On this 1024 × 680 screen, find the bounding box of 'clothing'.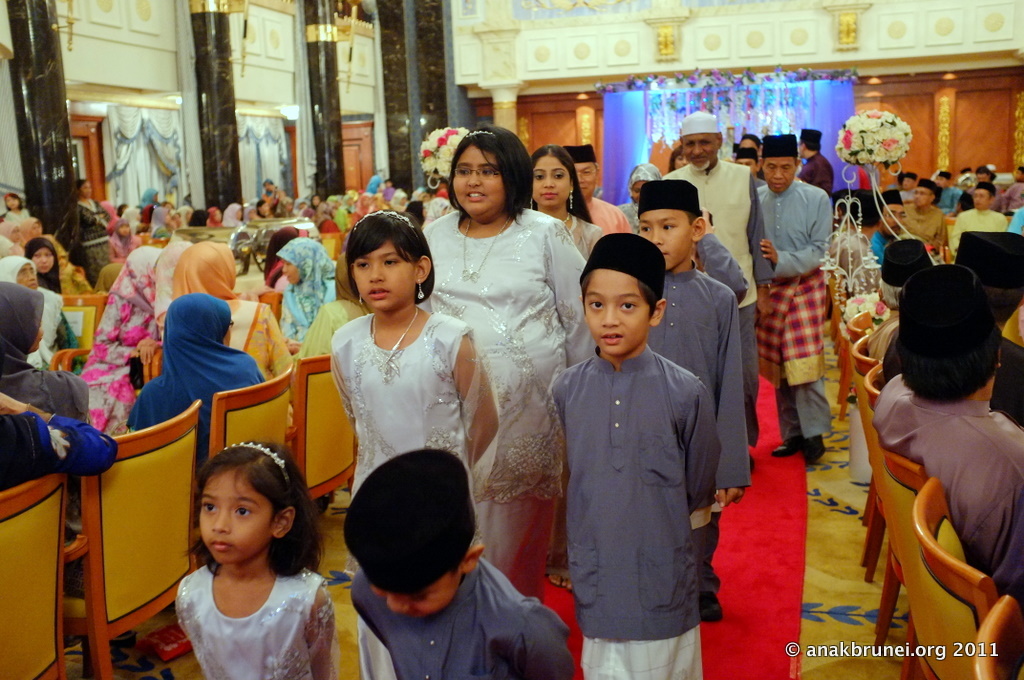
Bounding box: {"x1": 124, "y1": 296, "x2": 267, "y2": 460}.
